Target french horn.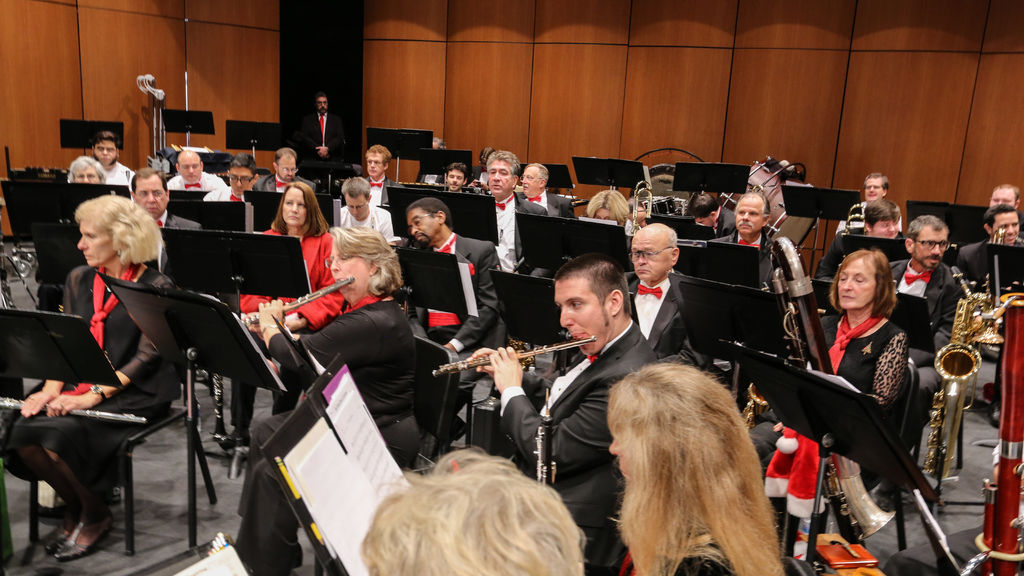
Target region: x1=243 y1=272 x2=356 y2=330.
